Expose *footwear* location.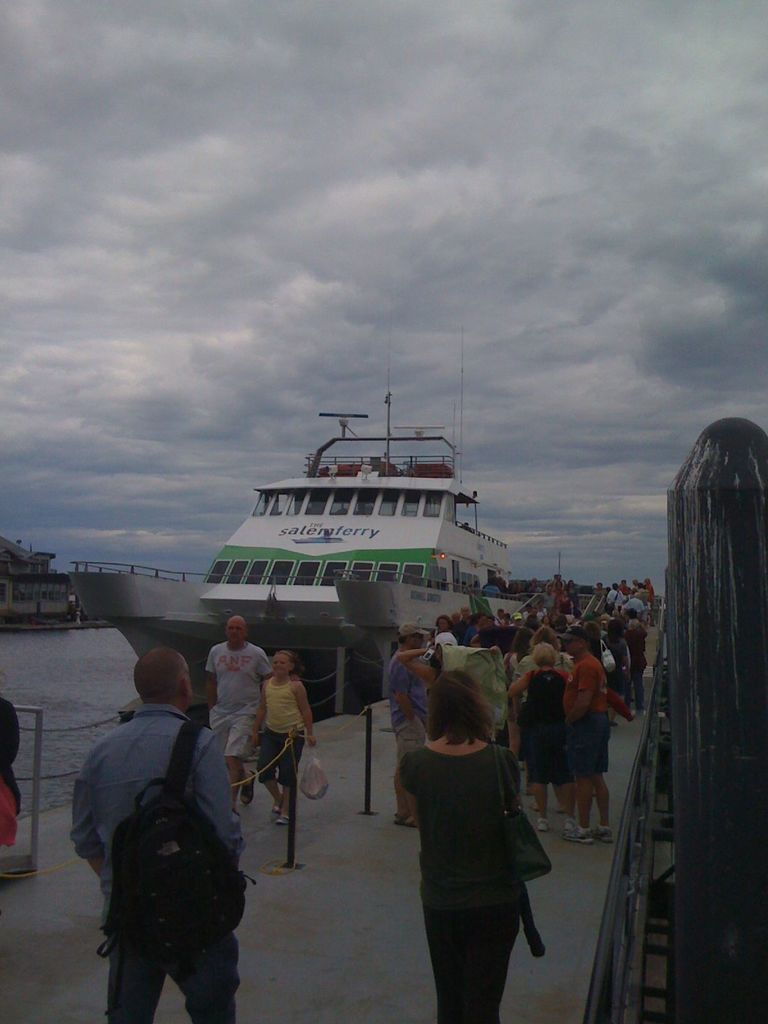
Exposed at 537,815,553,832.
